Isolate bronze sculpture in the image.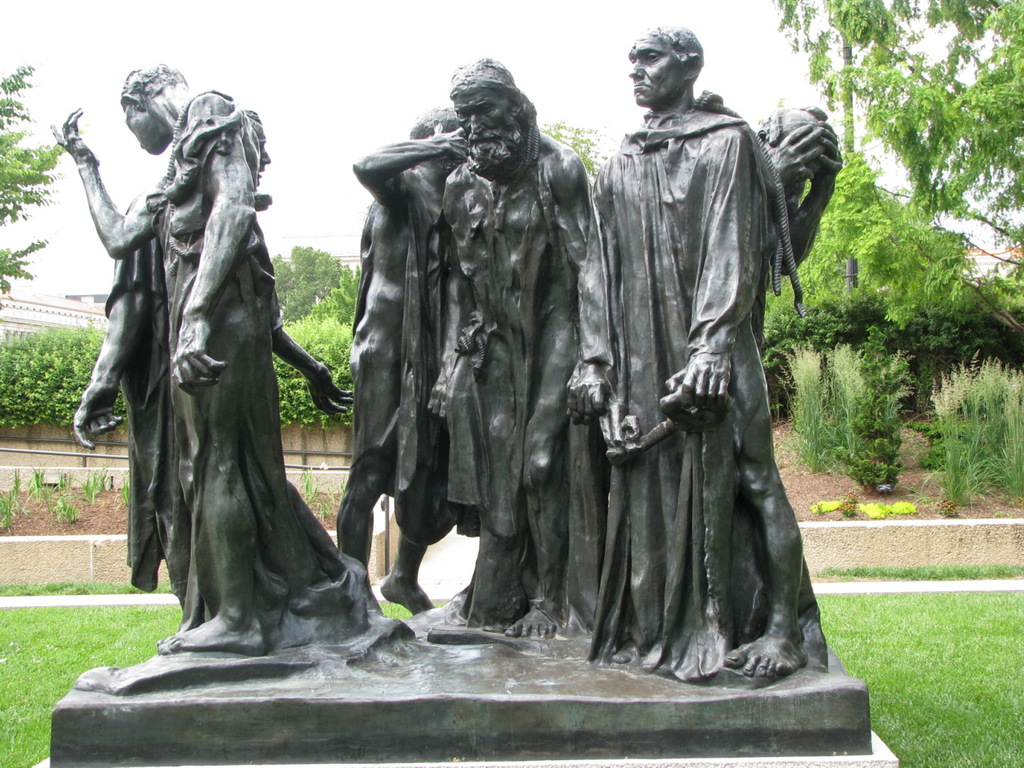
Isolated region: detection(345, 106, 507, 621).
